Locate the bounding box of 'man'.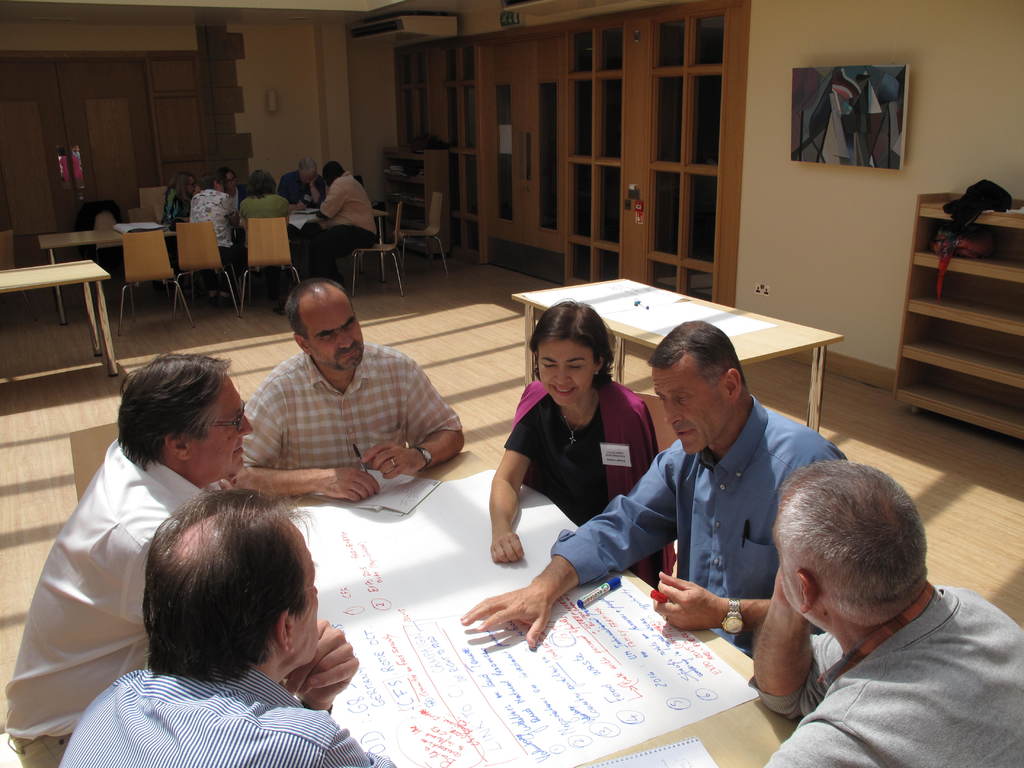
Bounding box: {"x1": 461, "y1": 316, "x2": 876, "y2": 650}.
